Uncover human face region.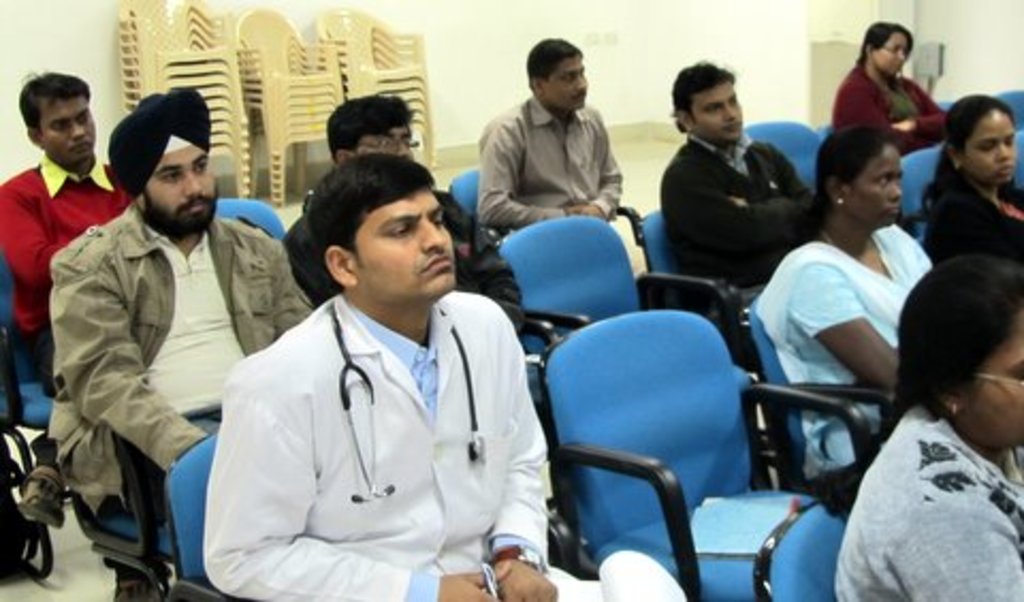
Uncovered: (left=956, top=318, right=1022, bottom=450).
